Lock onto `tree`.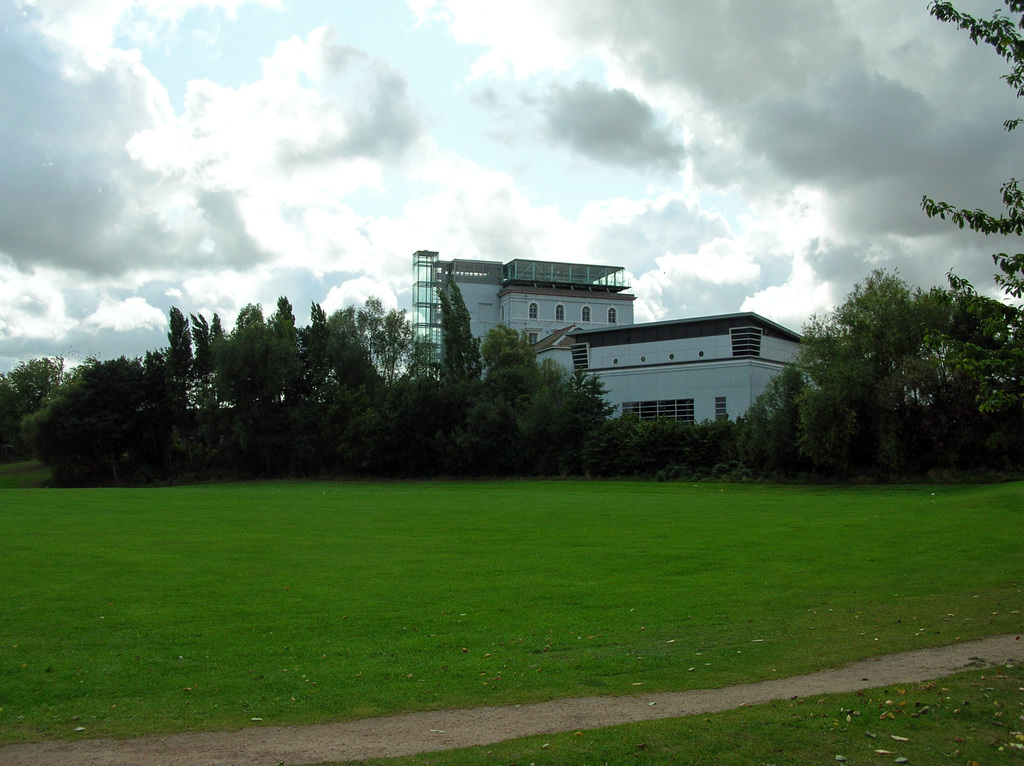
Locked: <bbox>439, 267, 481, 478</bbox>.
